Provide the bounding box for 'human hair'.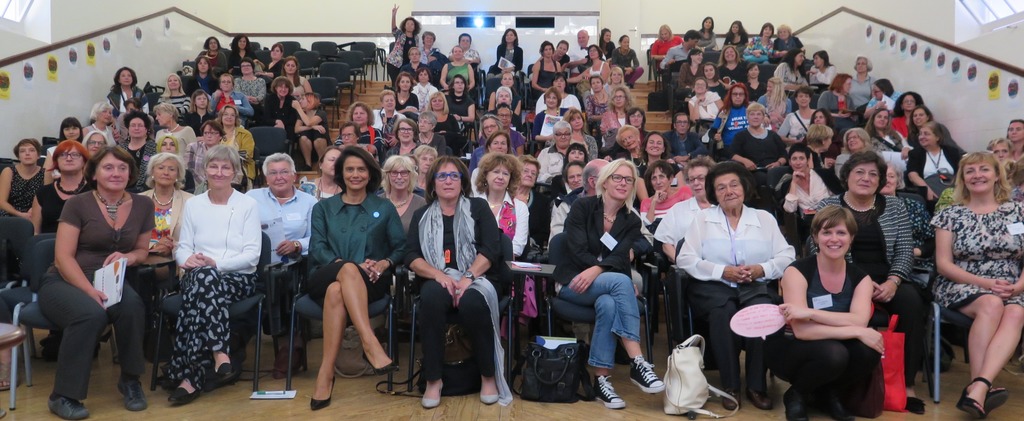
select_region(202, 119, 226, 141).
